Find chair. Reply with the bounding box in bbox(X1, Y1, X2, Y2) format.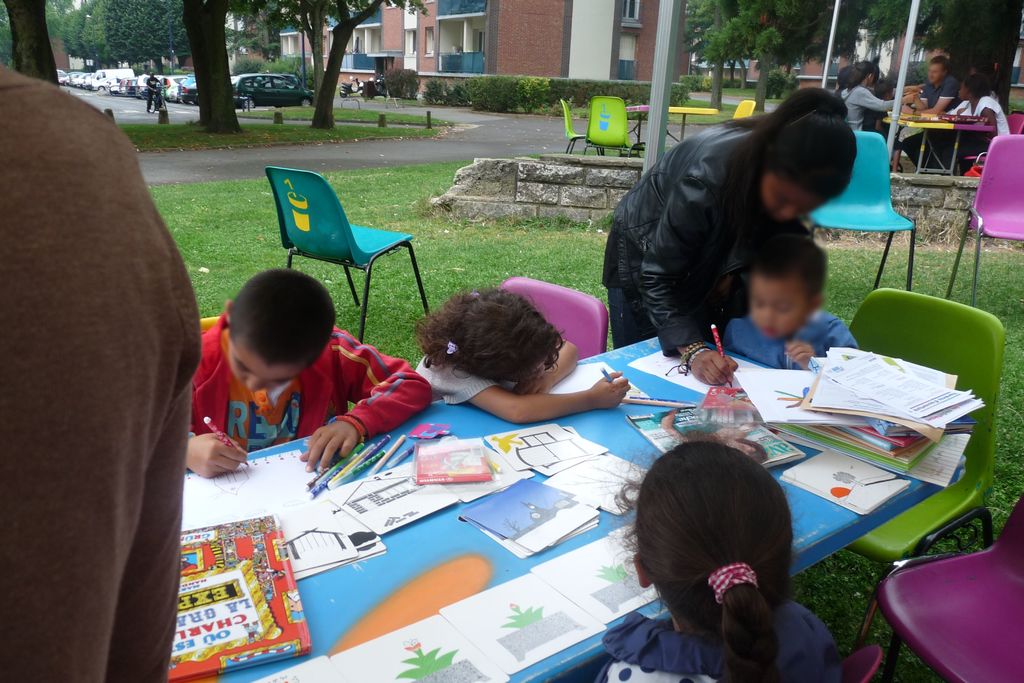
bbox(729, 99, 755, 119).
